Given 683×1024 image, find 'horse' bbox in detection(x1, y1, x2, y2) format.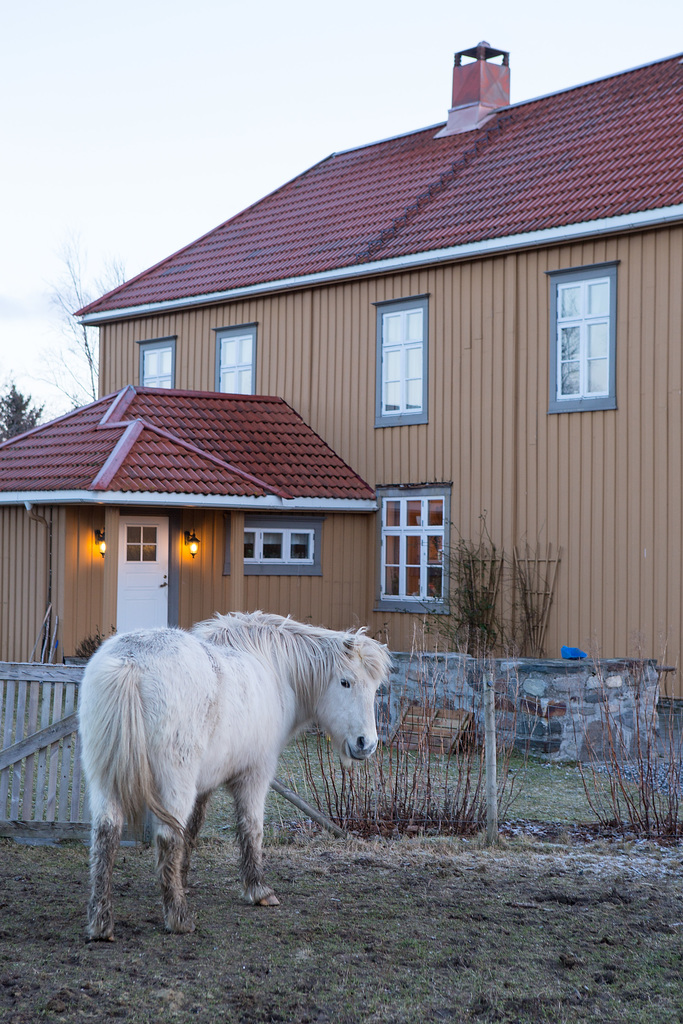
detection(76, 606, 400, 947).
